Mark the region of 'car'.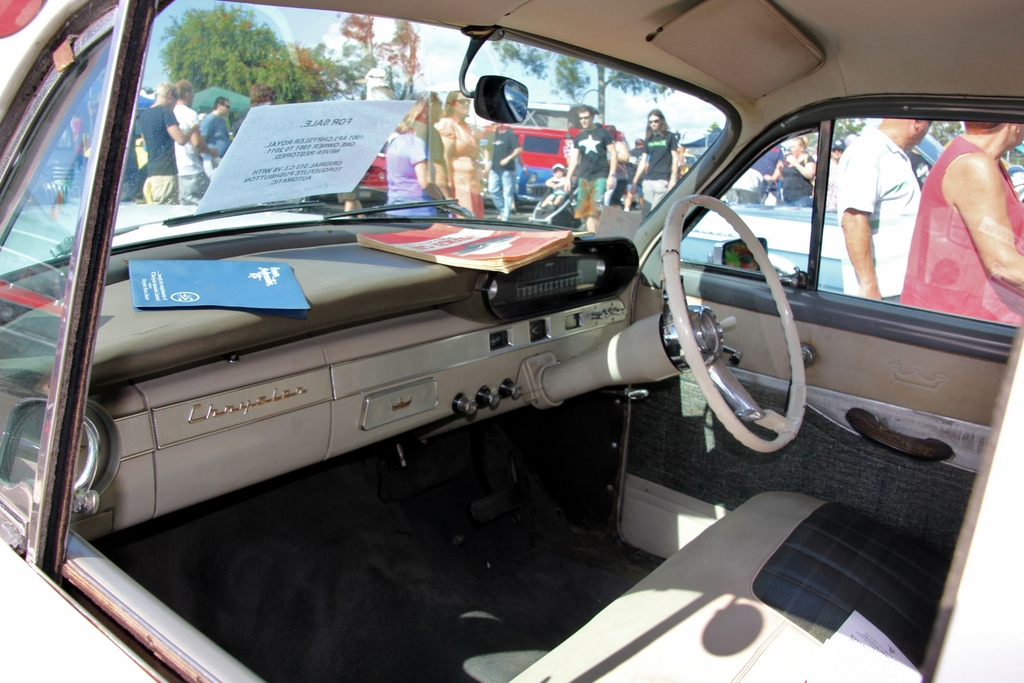
Region: x1=24 y1=126 x2=88 y2=204.
